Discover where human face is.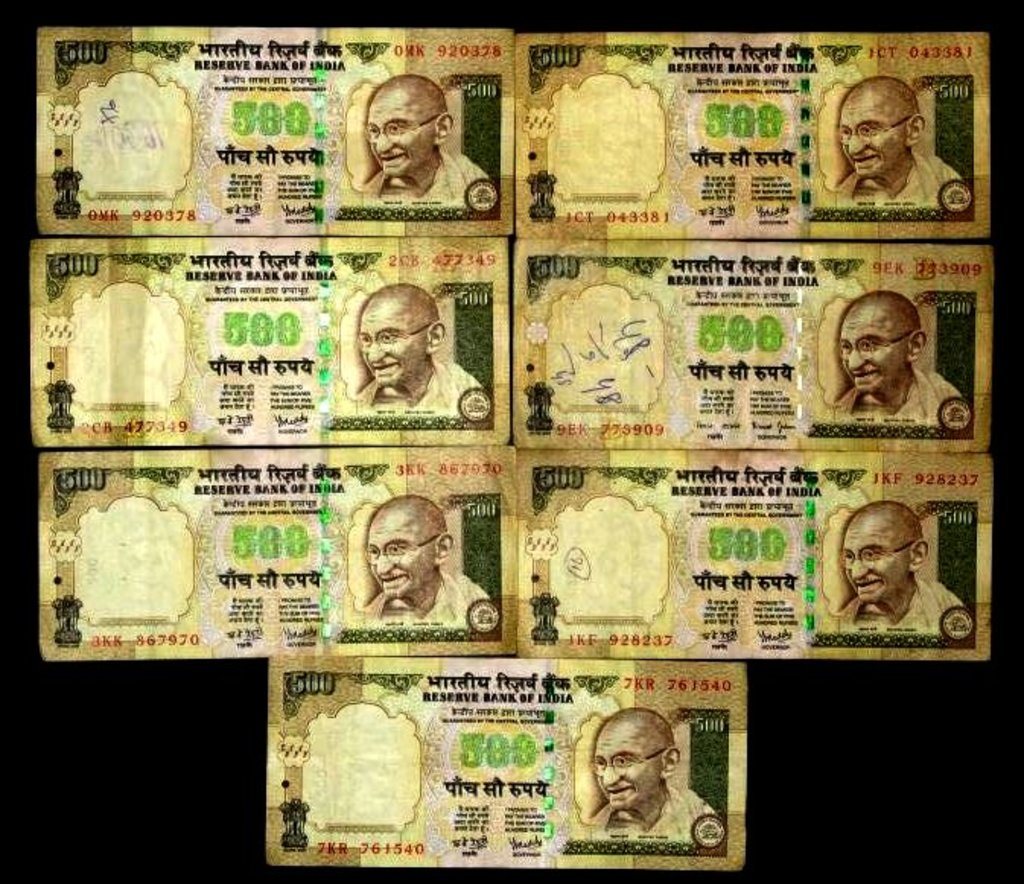
Discovered at 835/307/908/393.
